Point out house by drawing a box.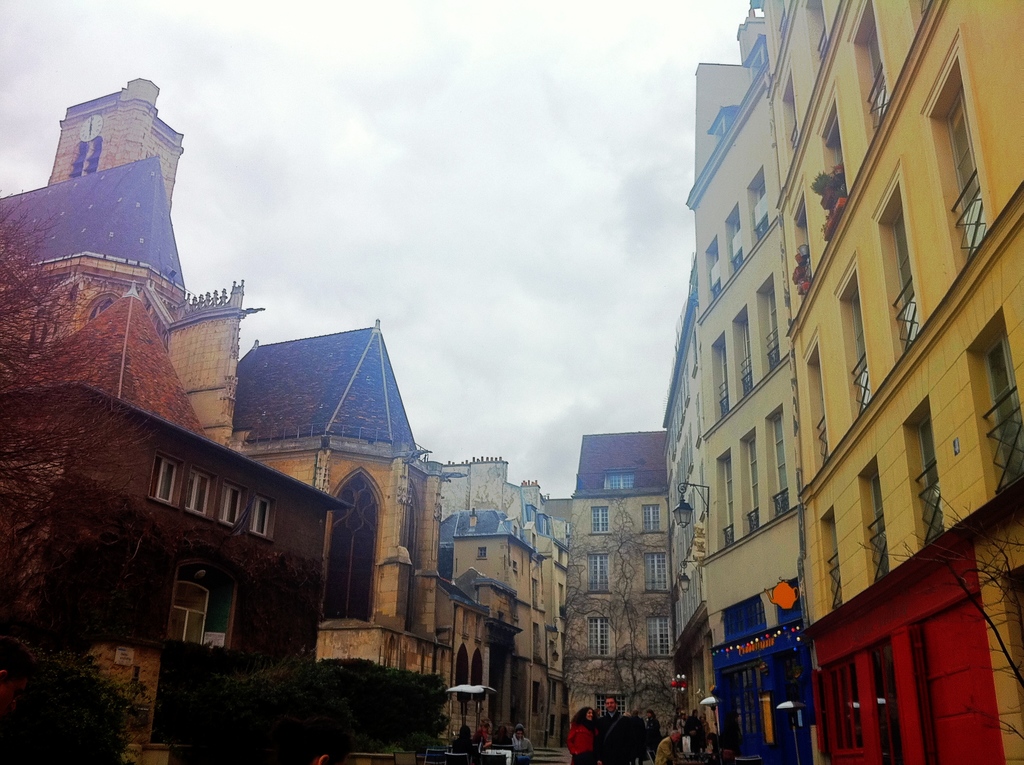
rect(661, 251, 719, 759).
